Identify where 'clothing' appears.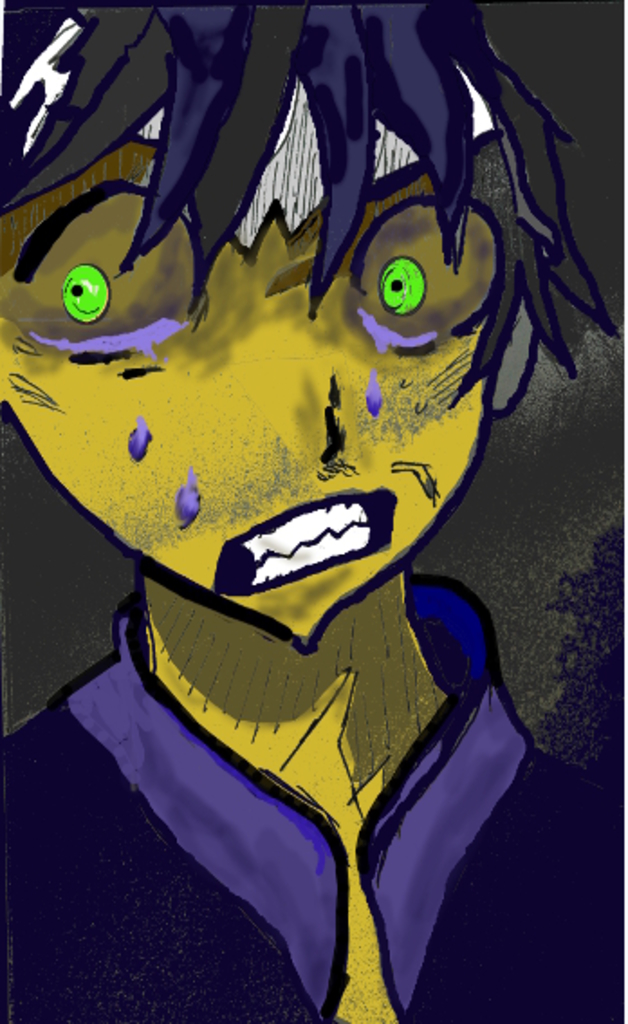
Appears at bbox(0, 576, 626, 1022).
